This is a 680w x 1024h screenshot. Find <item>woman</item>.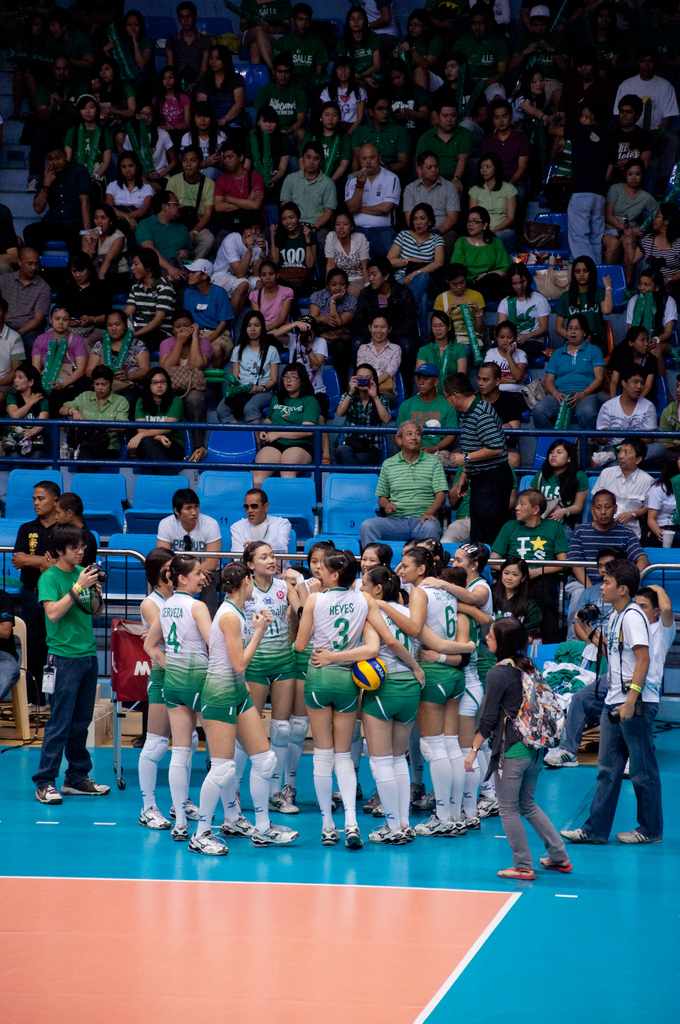
Bounding box: BBox(305, 102, 348, 212).
